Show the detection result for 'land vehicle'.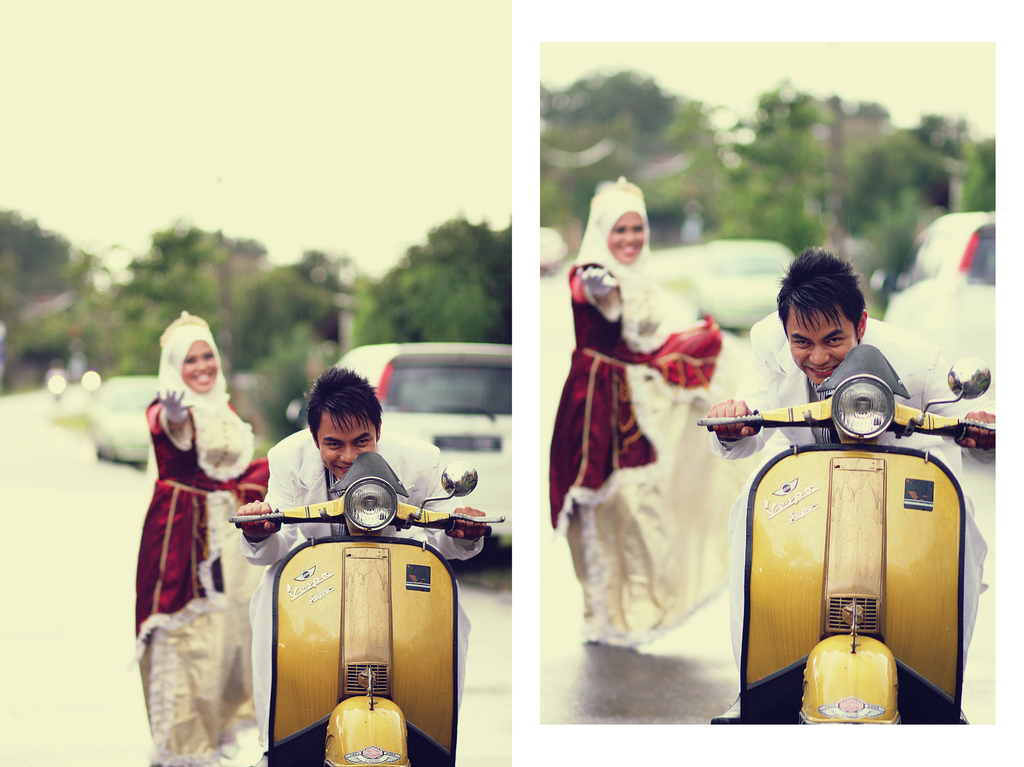
locate(88, 374, 159, 480).
